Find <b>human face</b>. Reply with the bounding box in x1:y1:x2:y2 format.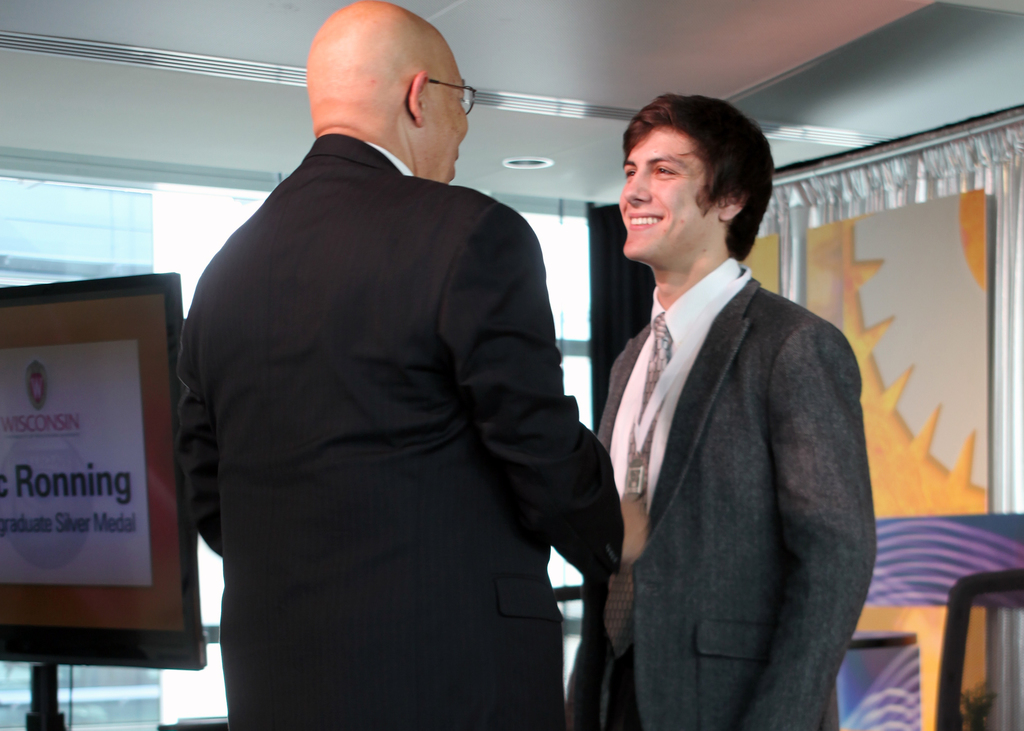
619:125:717:260.
